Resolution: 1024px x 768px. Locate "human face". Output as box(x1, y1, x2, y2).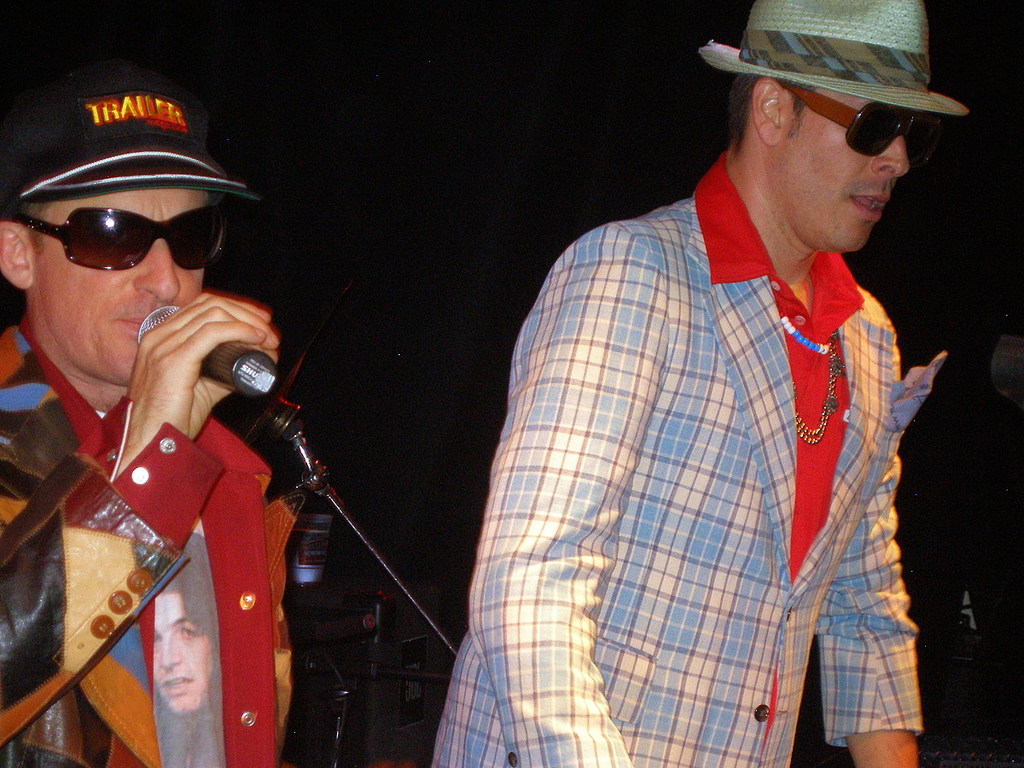
box(35, 188, 217, 393).
